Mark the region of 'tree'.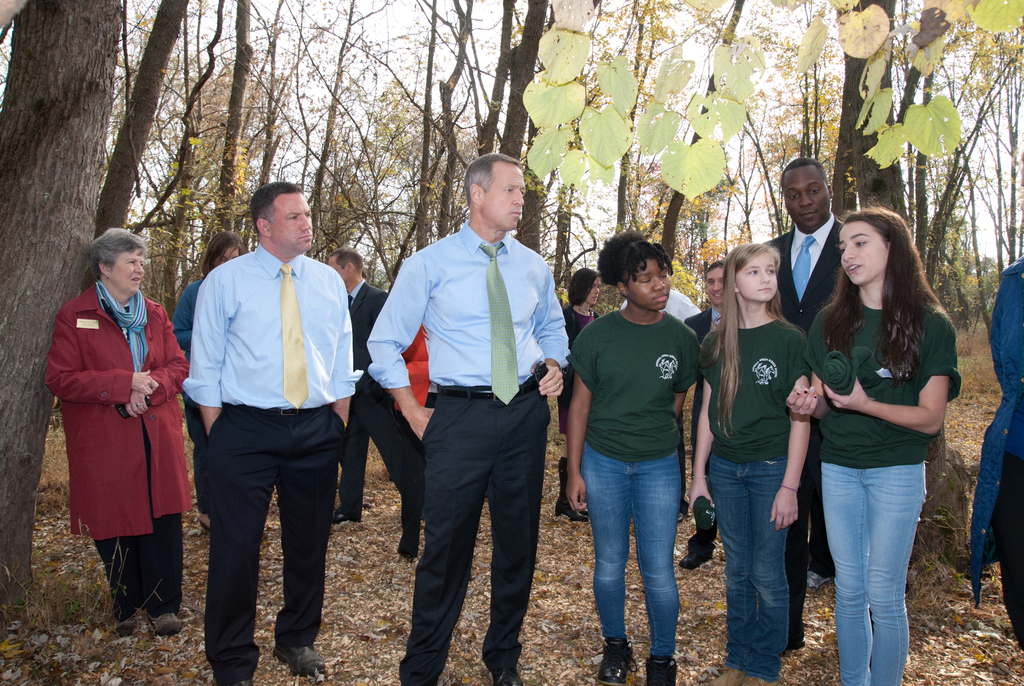
Region: rect(92, 0, 211, 245).
